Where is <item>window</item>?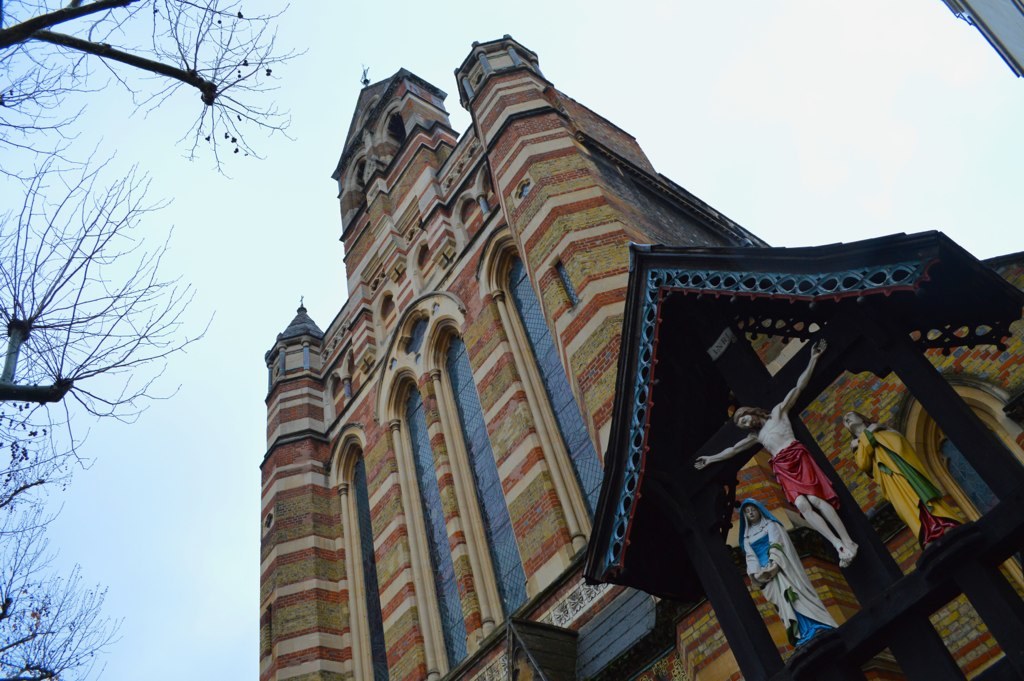
locate(514, 259, 610, 516).
